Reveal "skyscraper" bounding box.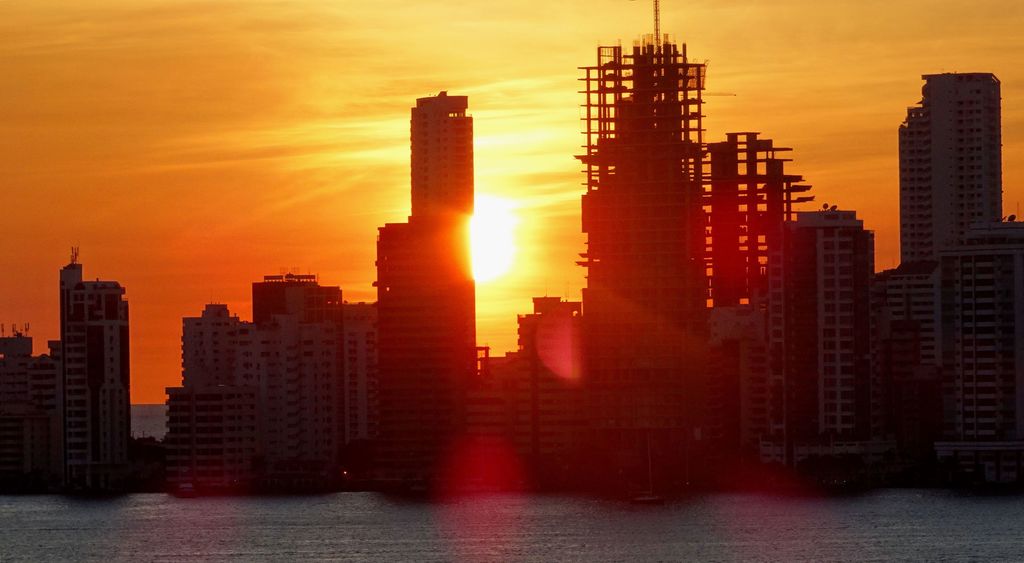
Revealed: box(857, 38, 1020, 491).
